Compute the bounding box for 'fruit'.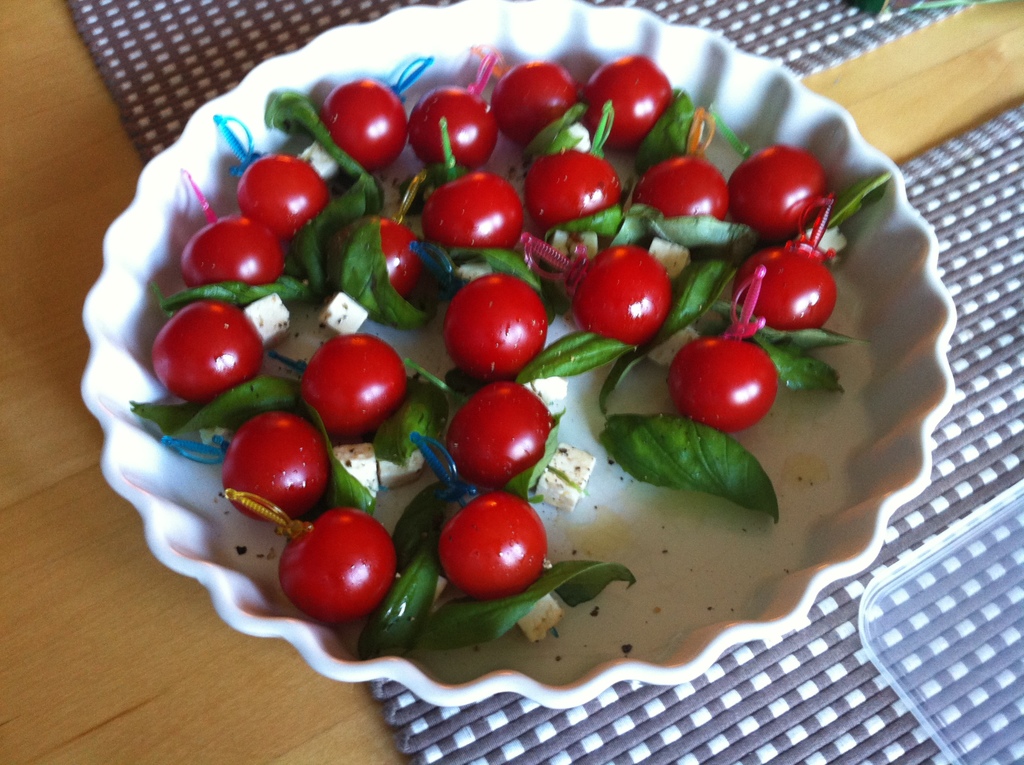
[x1=323, y1=74, x2=410, y2=172].
